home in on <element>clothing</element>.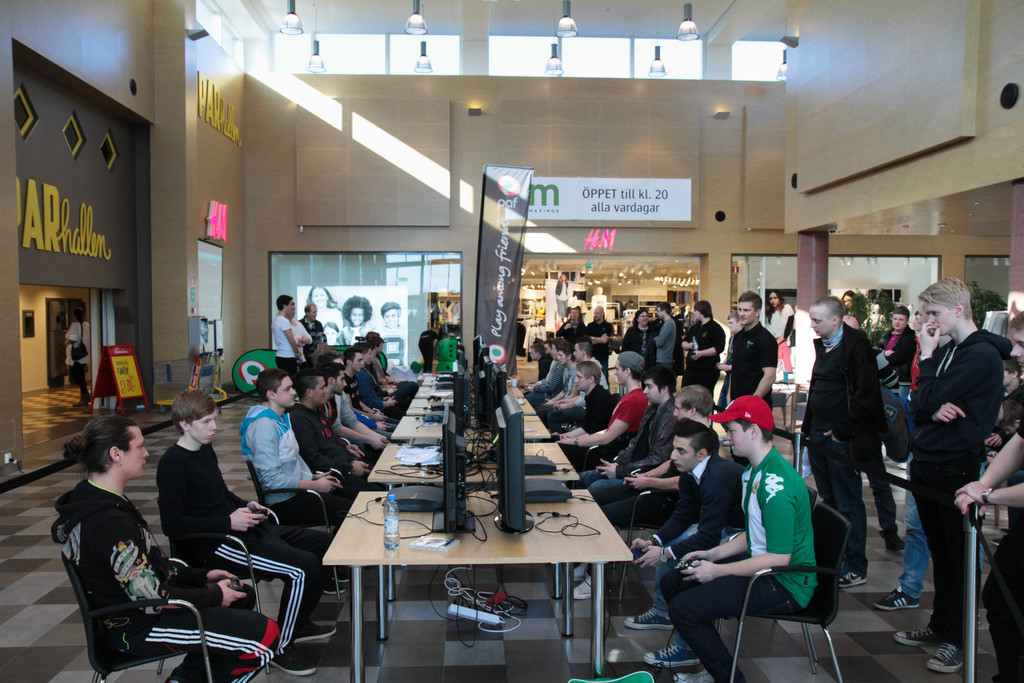
Homed in at left=766, top=302, right=800, bottom=340.
